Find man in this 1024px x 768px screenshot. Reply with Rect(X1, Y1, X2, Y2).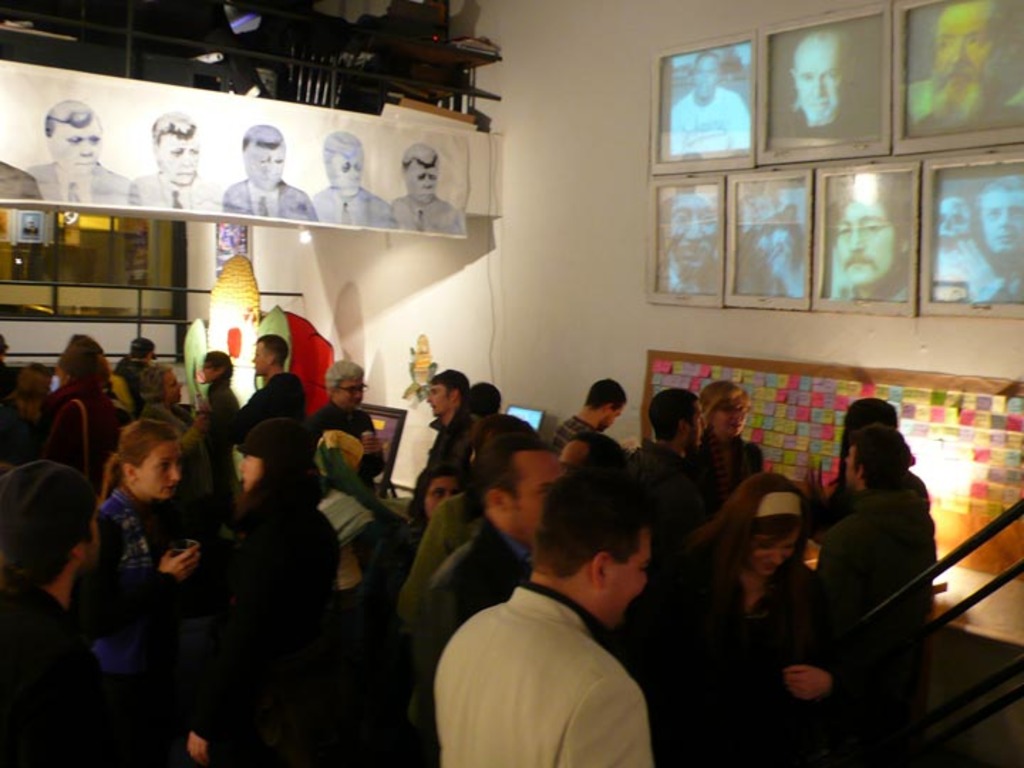
Rect(384, 145, 472, 238).
